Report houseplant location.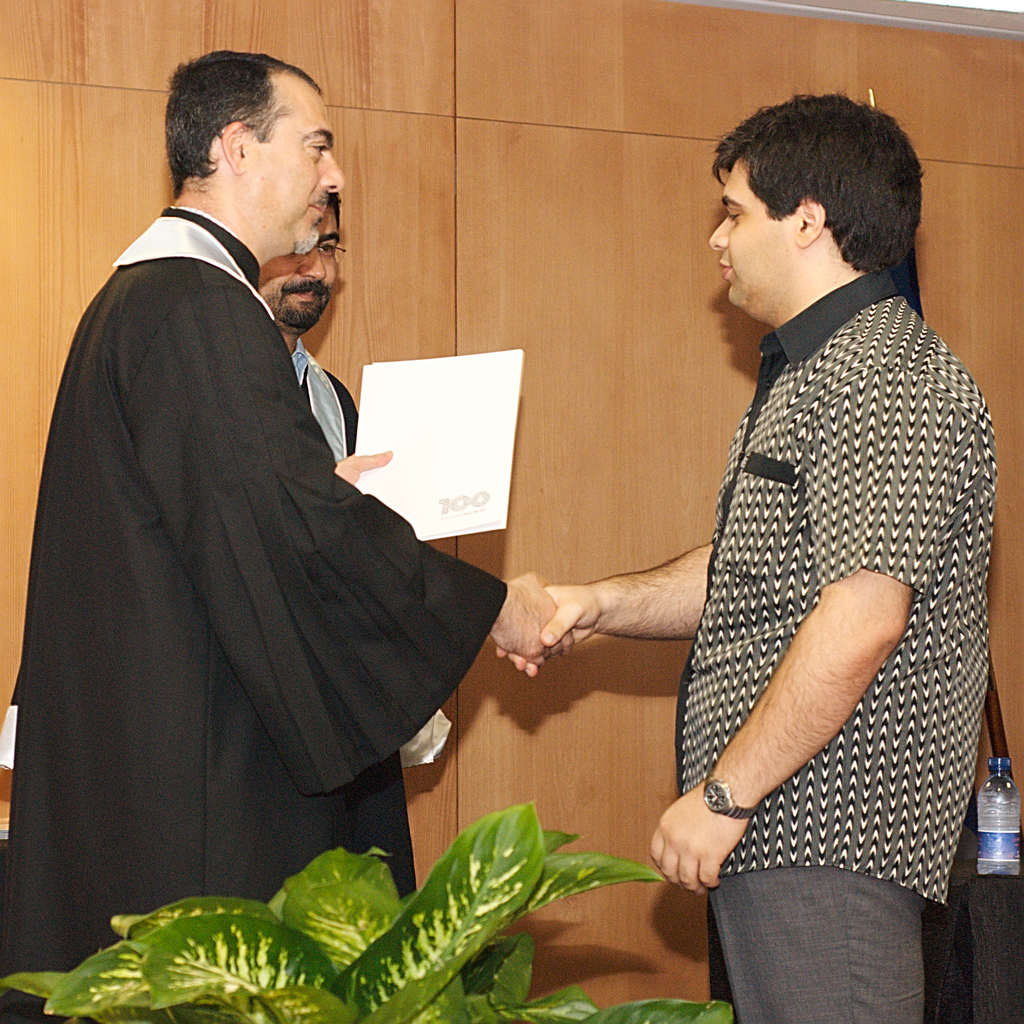
Report: (left=0, top=795, right=737, bottom=1023).
